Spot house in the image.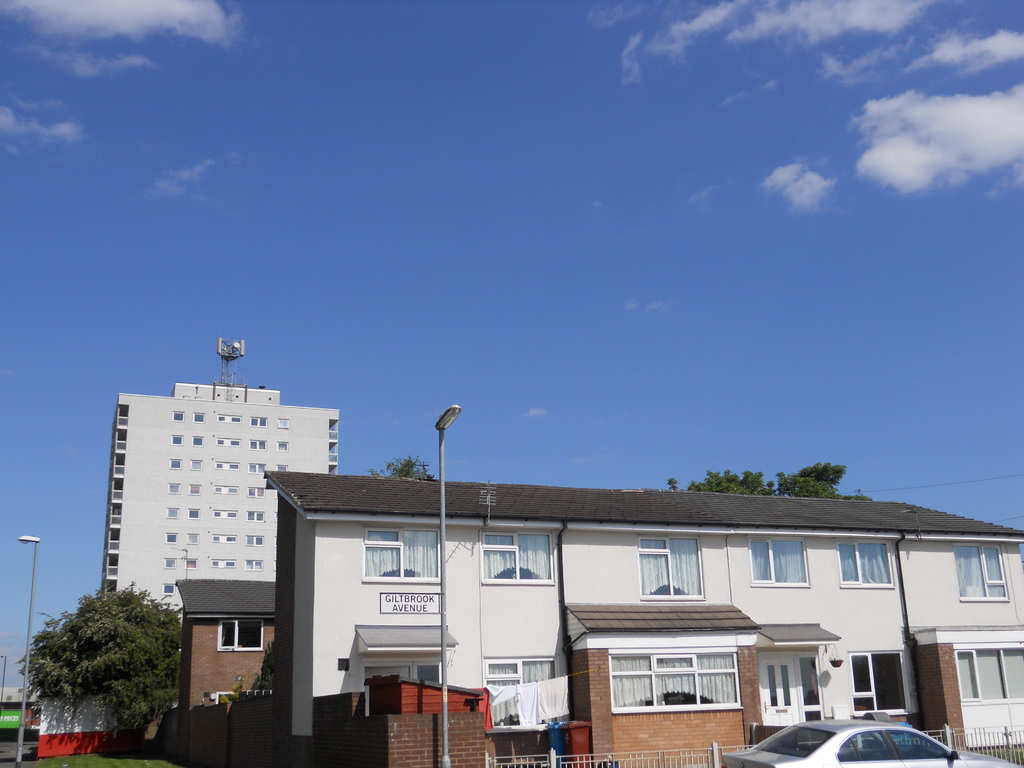
house found at [x1=106, y1=379, x2=339, y2=610].
